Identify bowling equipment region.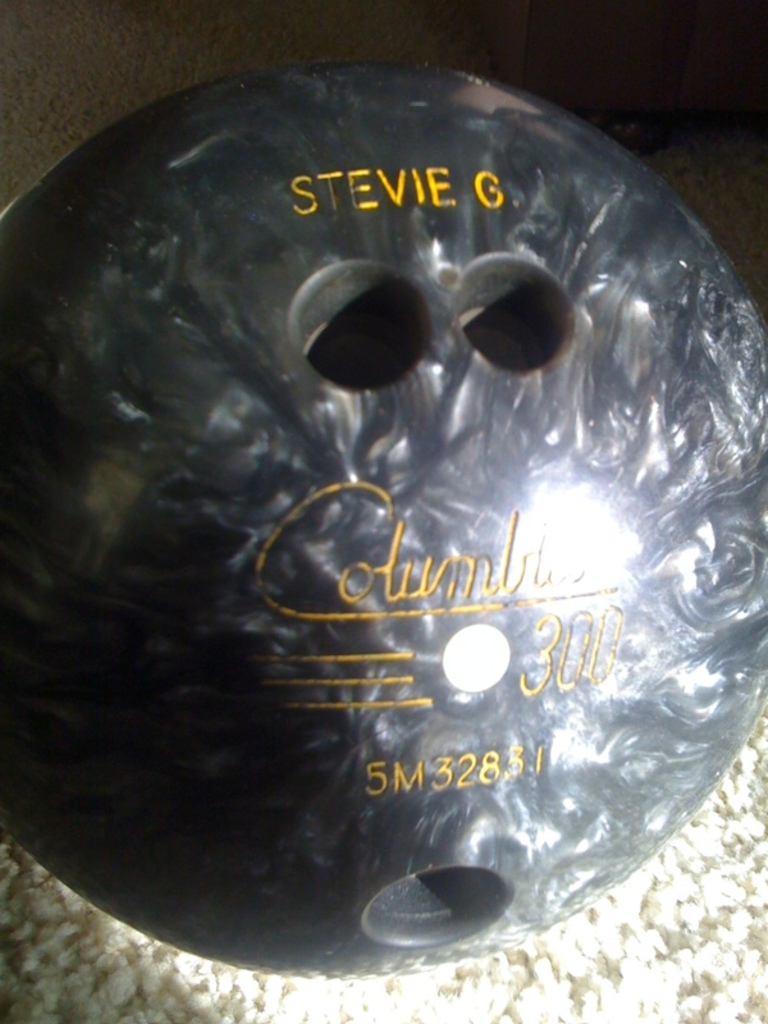
Region: l=1, t=59, r=762, b=982.
